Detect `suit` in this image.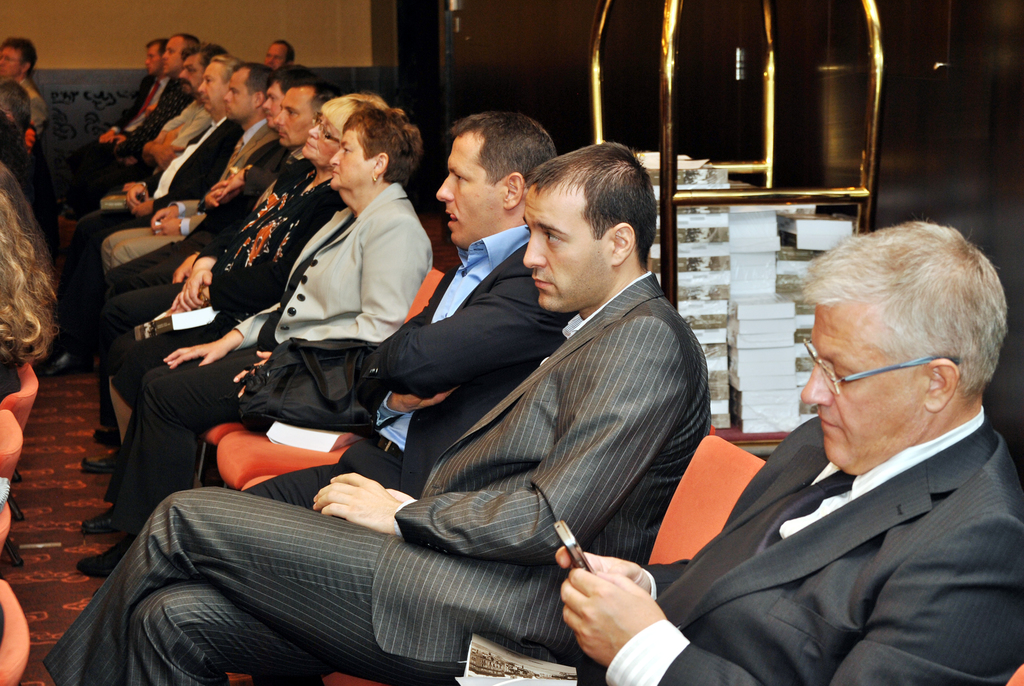
Detection: box=[84, 117, 246, 284].
